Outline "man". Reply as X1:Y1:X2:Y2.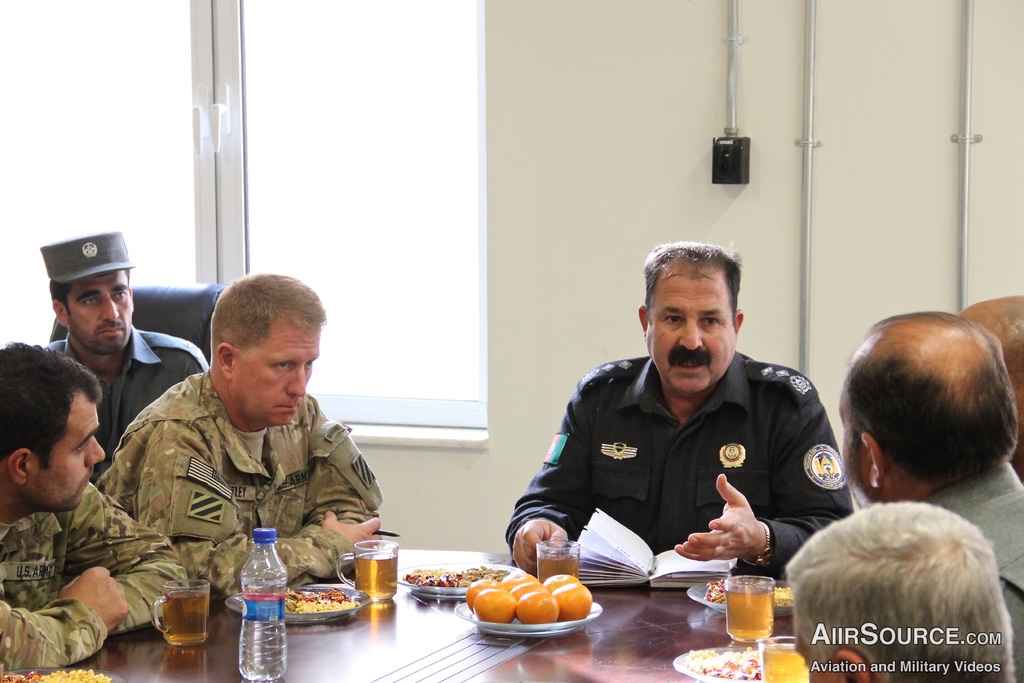
31:226:214:492.
